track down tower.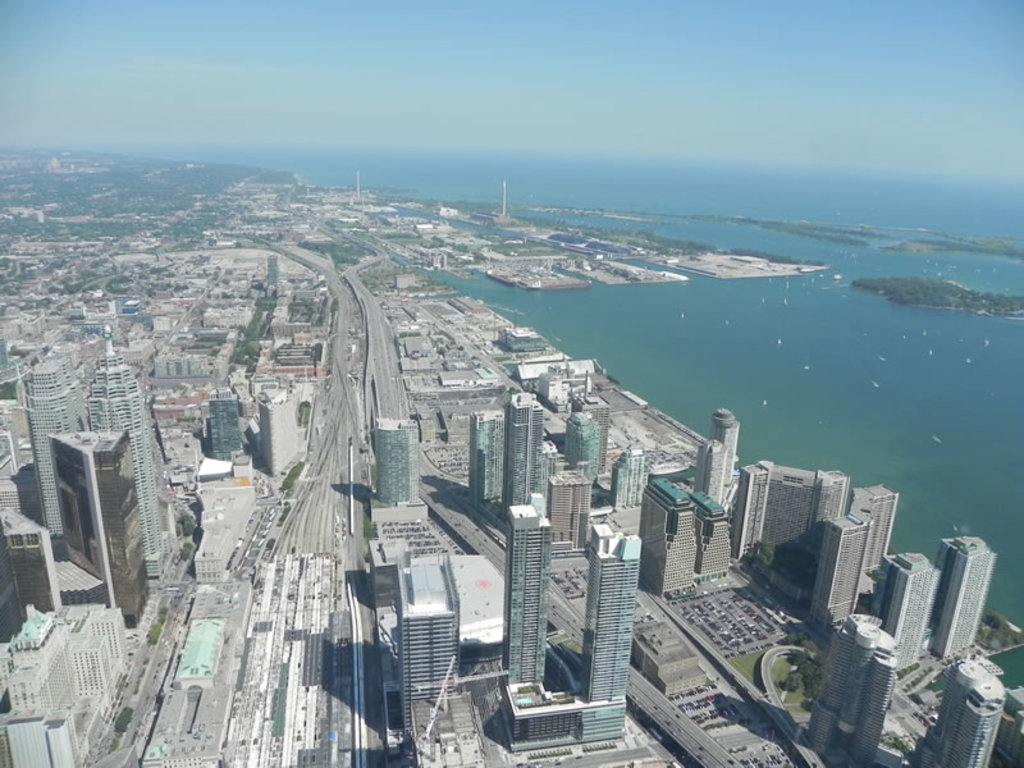
Tracked to <box>23,351,91,548</box>.
